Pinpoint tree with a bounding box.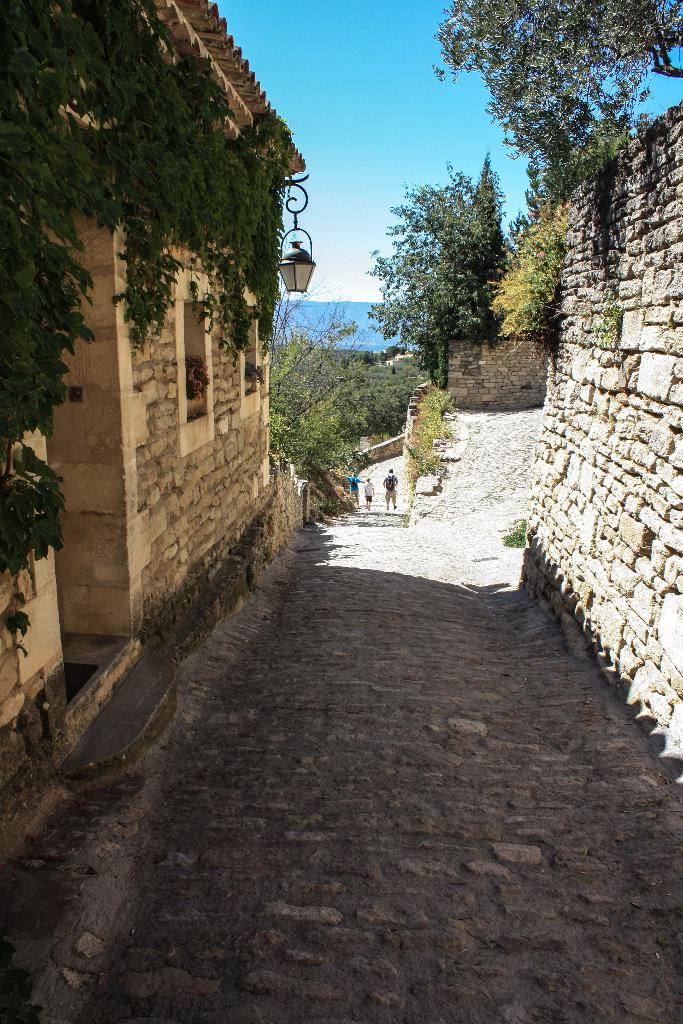
box=[261, 279, 415, 520].
